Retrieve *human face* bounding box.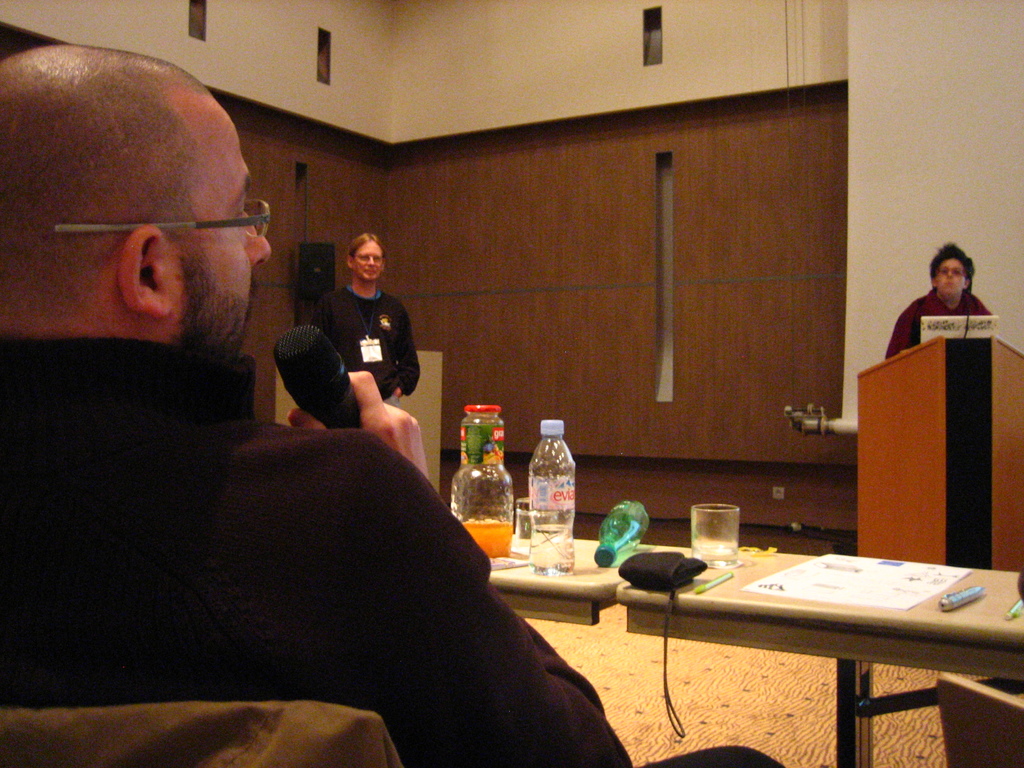
Bounding box: 354:237:388:284.
